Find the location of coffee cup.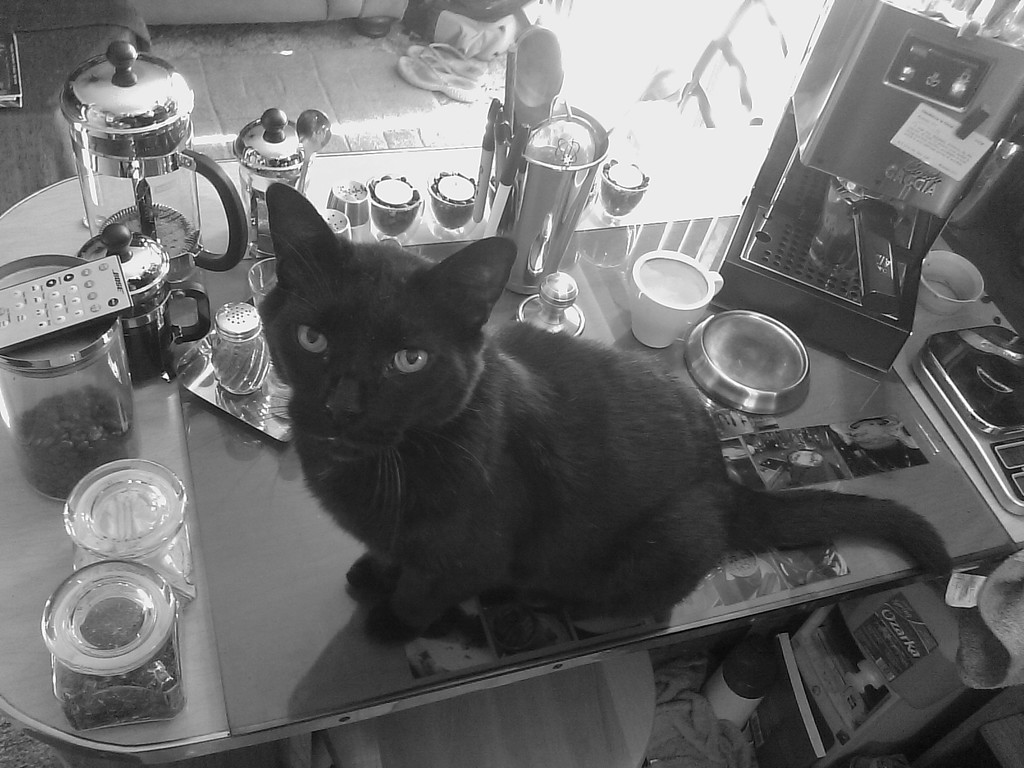
Location: 633,247,726,348.
